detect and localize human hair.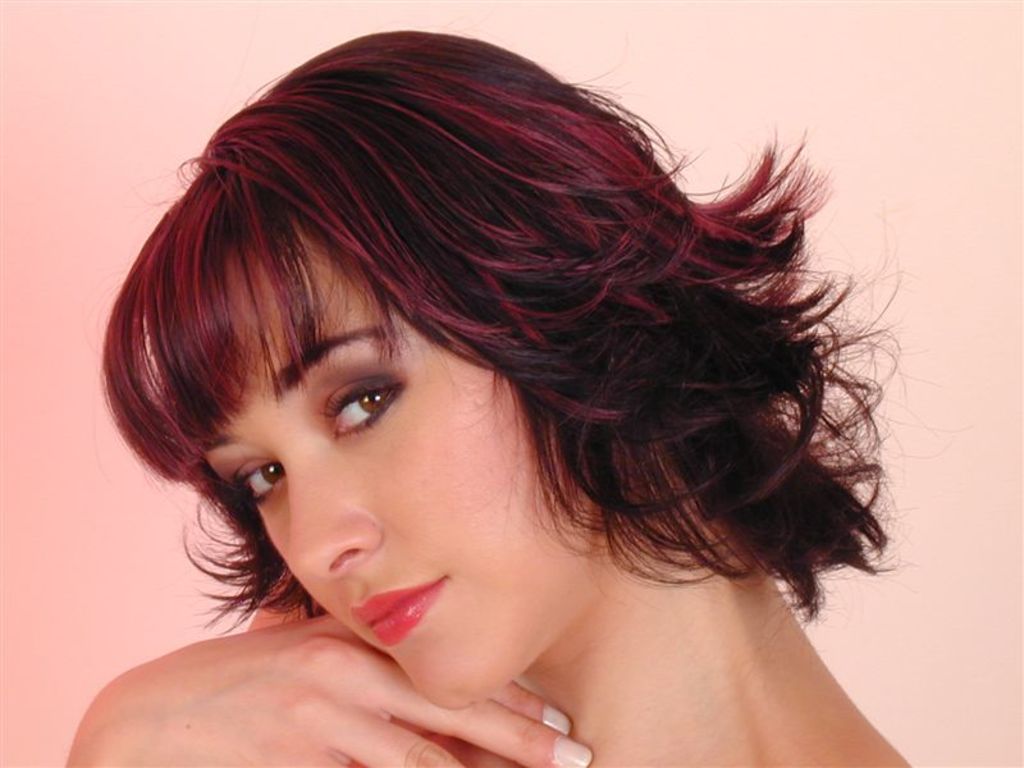
Localized at select_region(76, 12, 913, 636).
